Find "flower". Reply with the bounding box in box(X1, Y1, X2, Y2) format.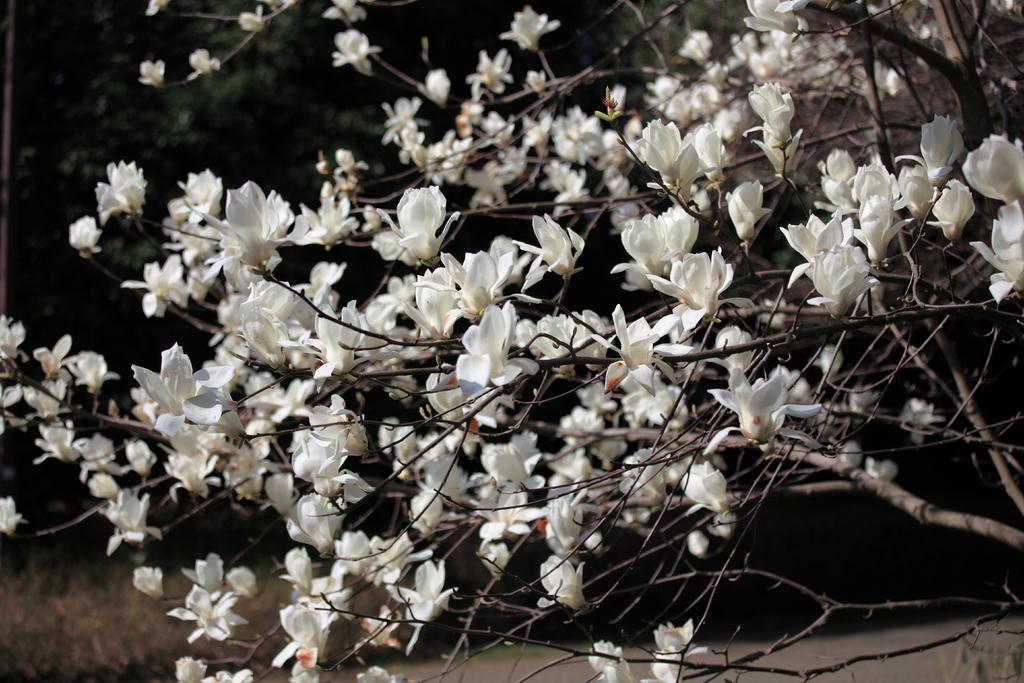
box(751, 80, 806, 145).
